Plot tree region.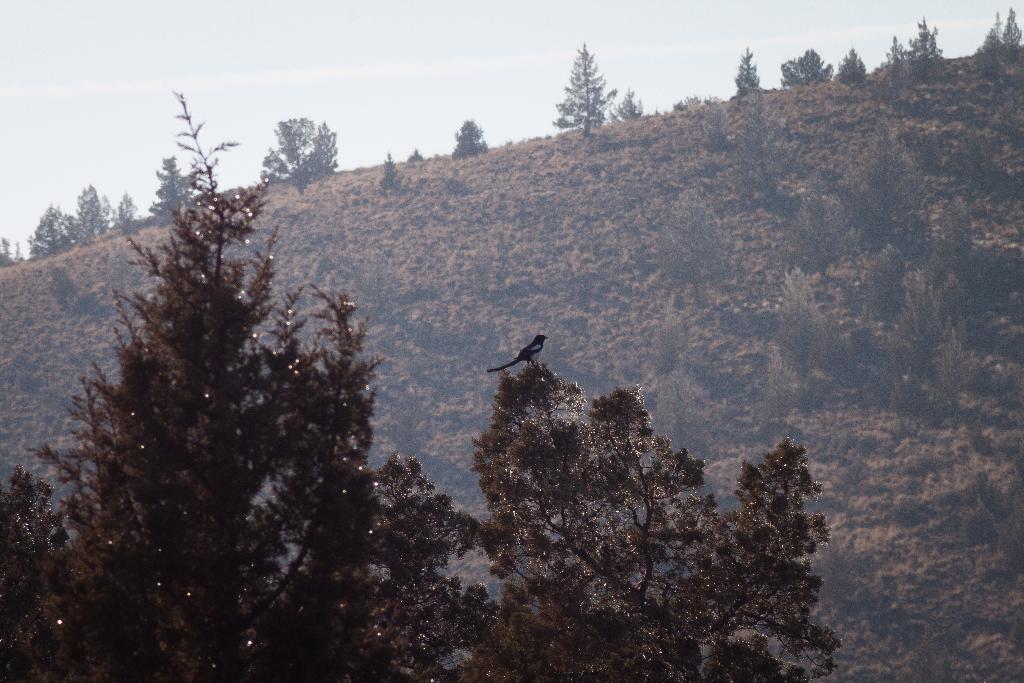
Plotted at <region>901, 10, 935, 65</region>.
